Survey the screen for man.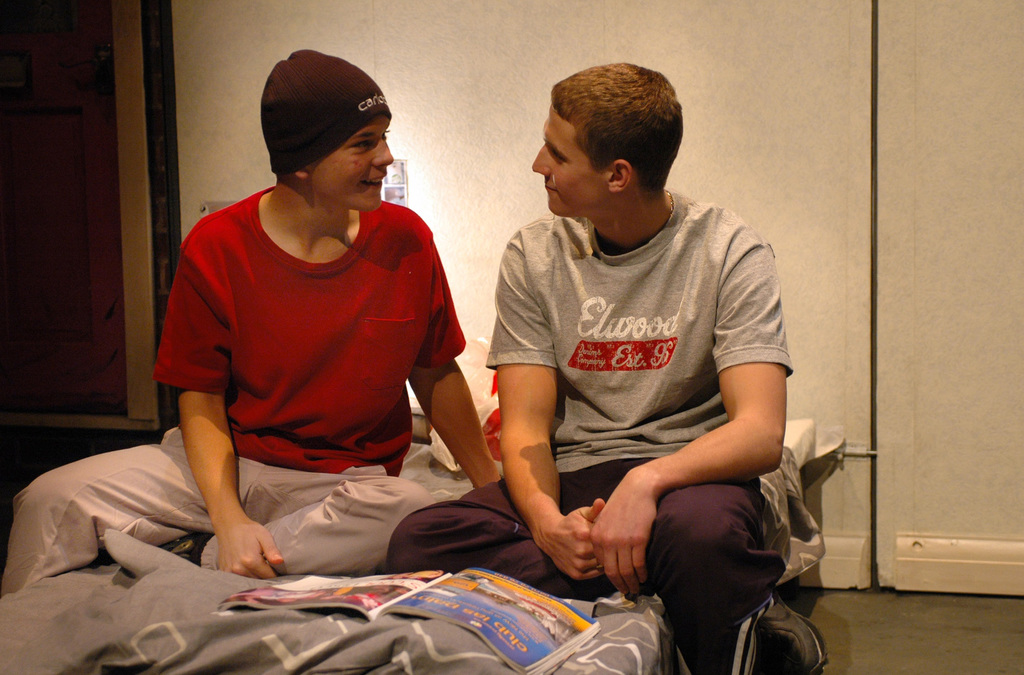
Survey found: [0,42,514,584].
